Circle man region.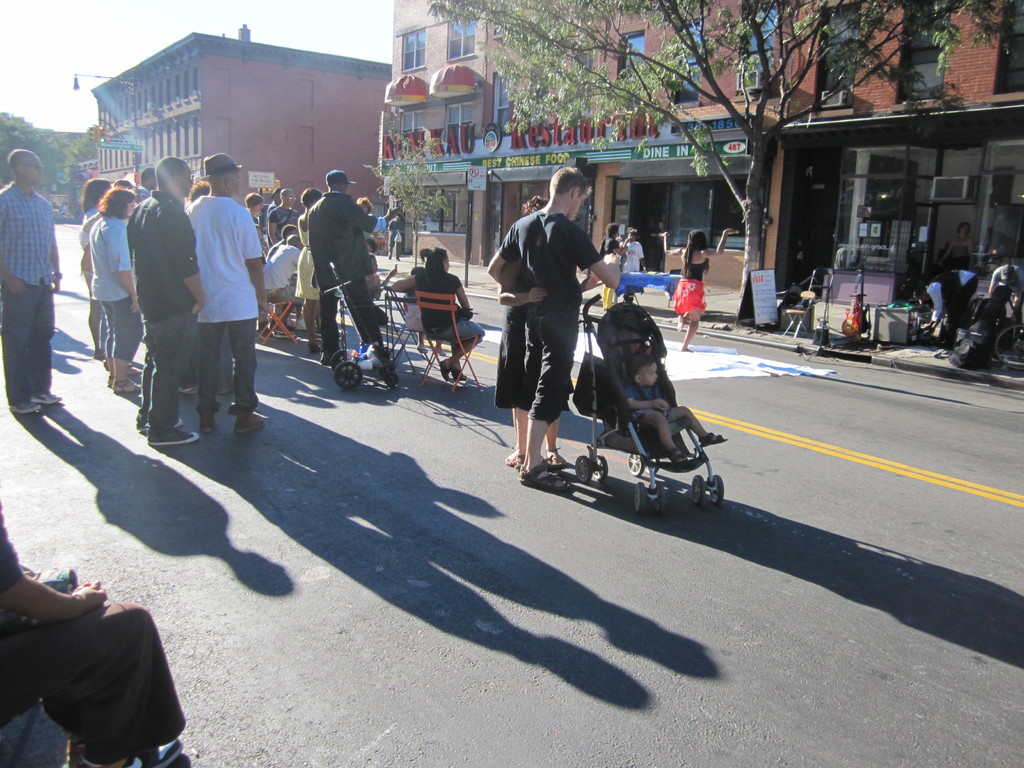
Region: box=[481, 197, 571, 490].
